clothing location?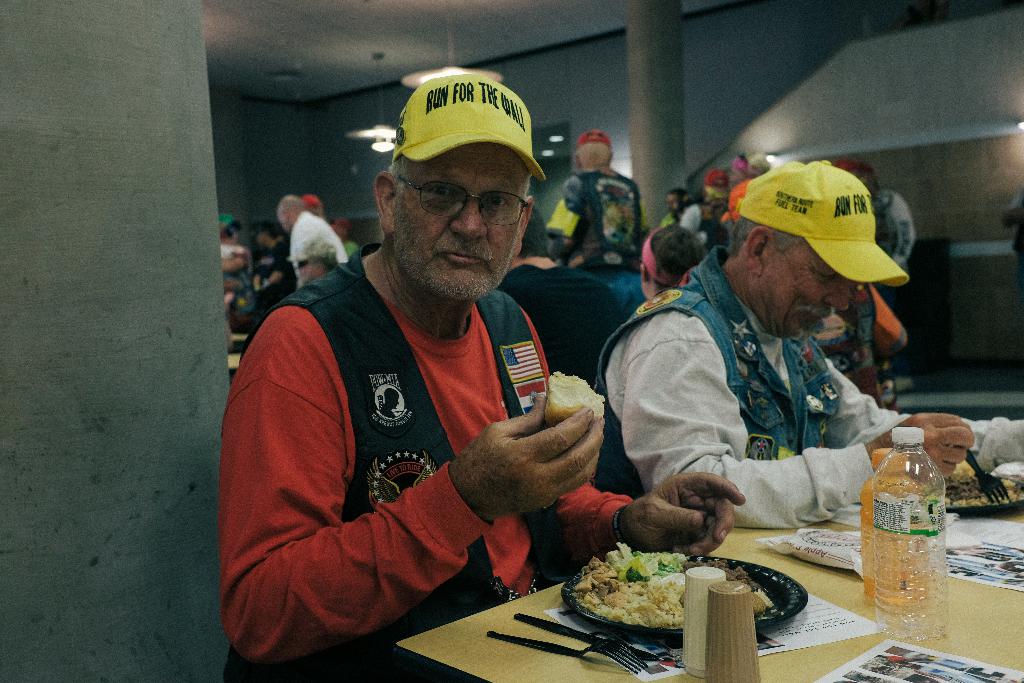
Rect(596, 243, 1020, 534)
